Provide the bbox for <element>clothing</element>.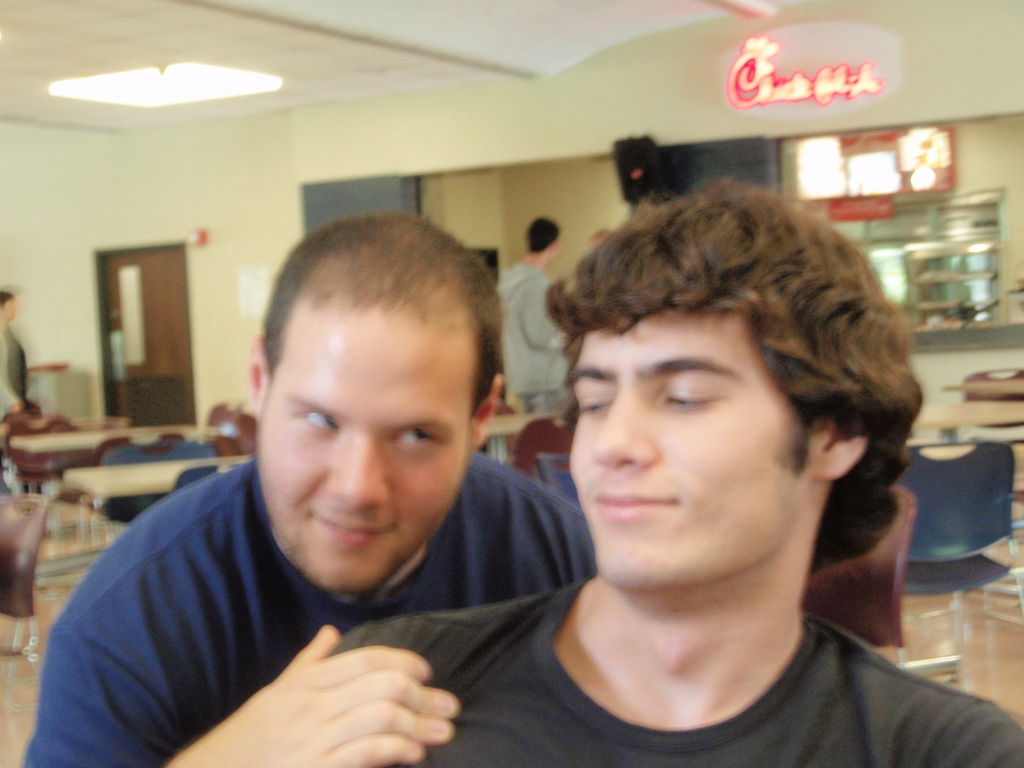
BBox(322, 579, 1023, 767).
